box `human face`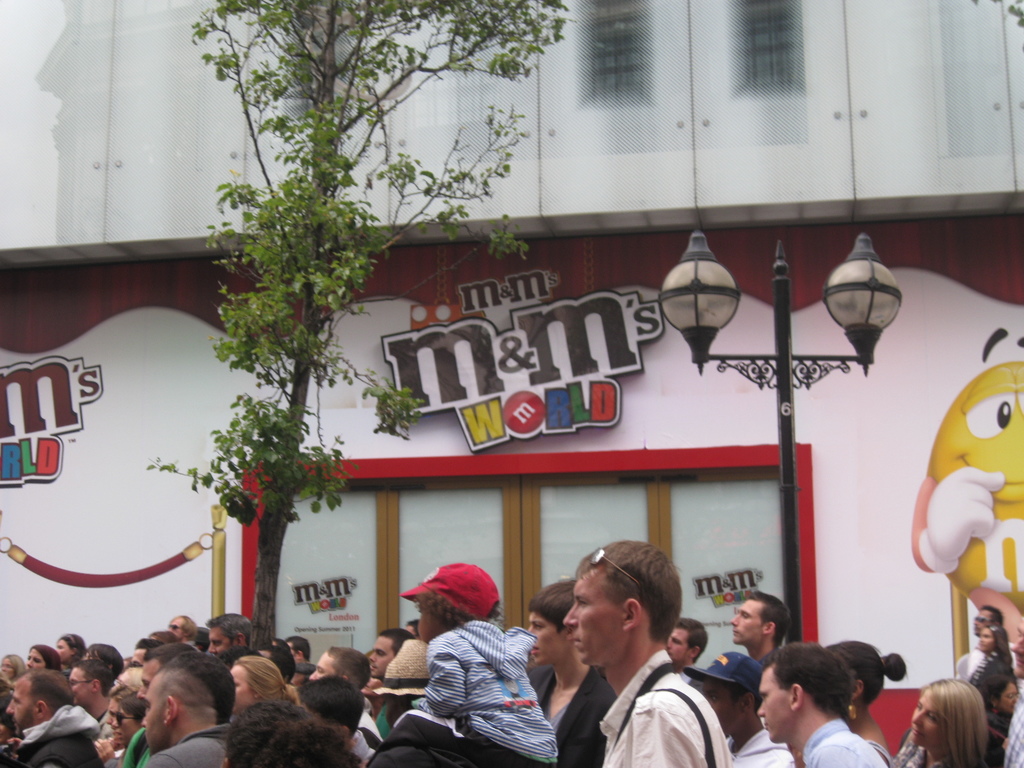
l=1, t=659, r=13, b=675
